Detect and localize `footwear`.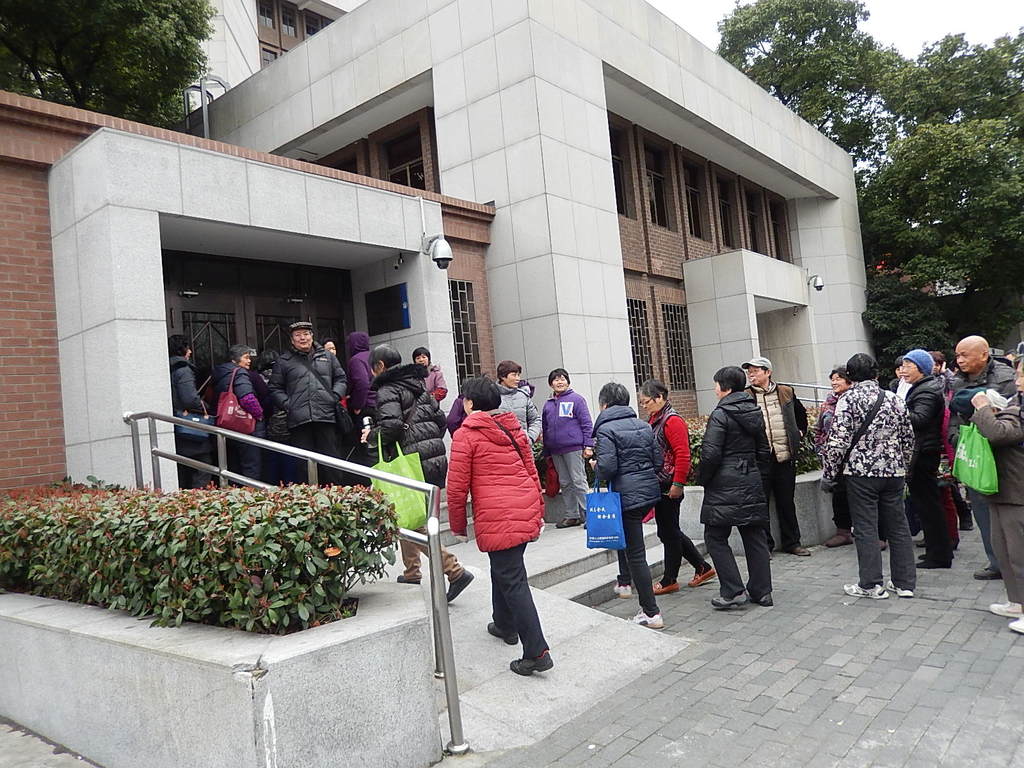
Localized at region(655, 581, 681, 593).
